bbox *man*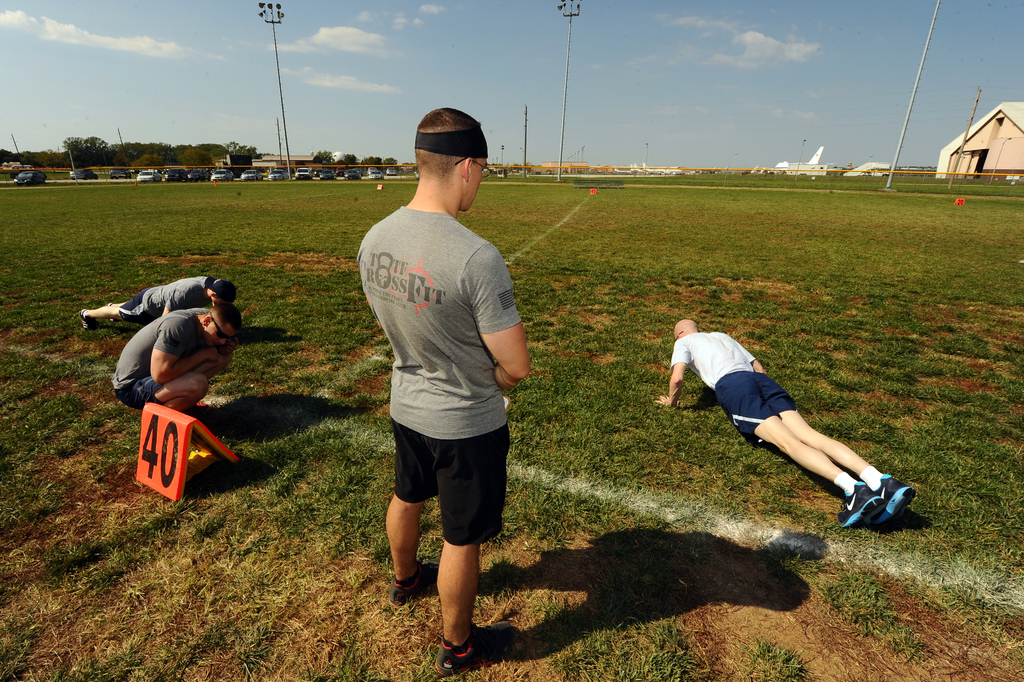
109/305/244/413
